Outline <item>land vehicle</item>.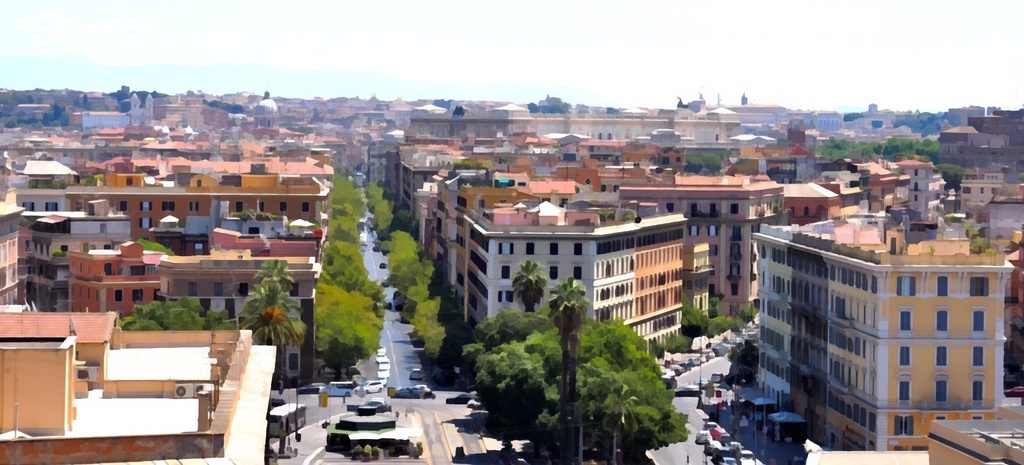
Outline: 298/382/324/392.
